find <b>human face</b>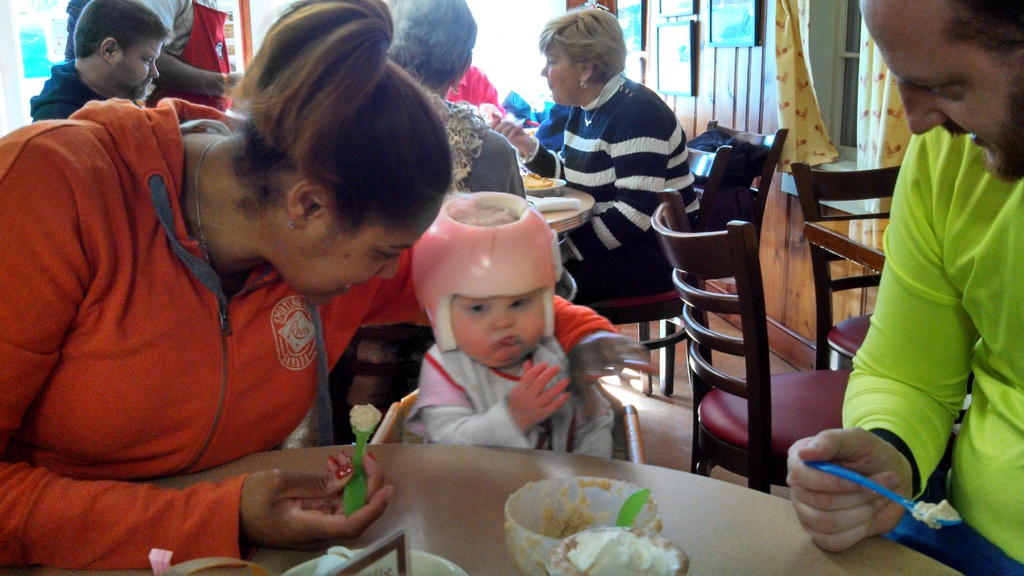
[left=113, top=42, right=163, bottom=95]
